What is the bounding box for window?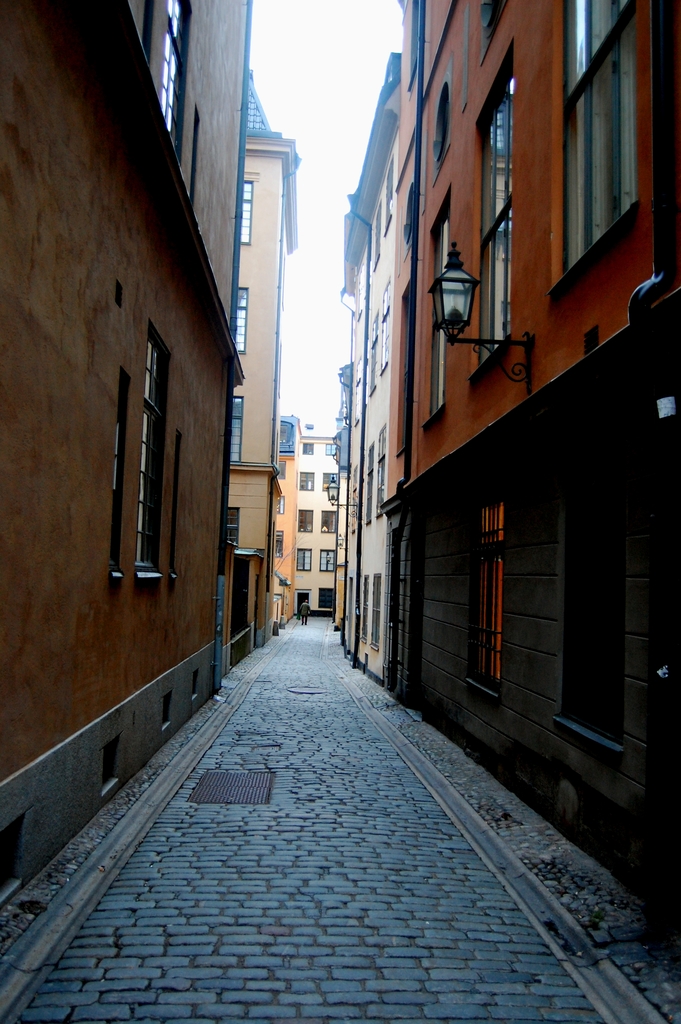
left=279, top=495, right=283, bottom=508.
